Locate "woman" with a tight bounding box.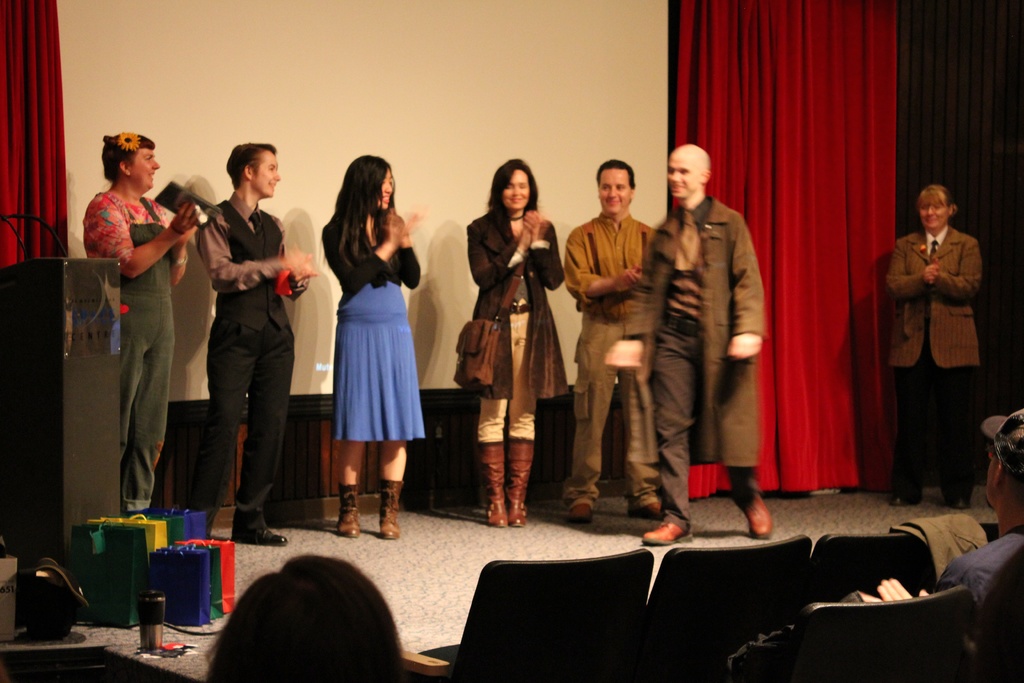
x1=88 y1=130 x2=216 y2=510.
